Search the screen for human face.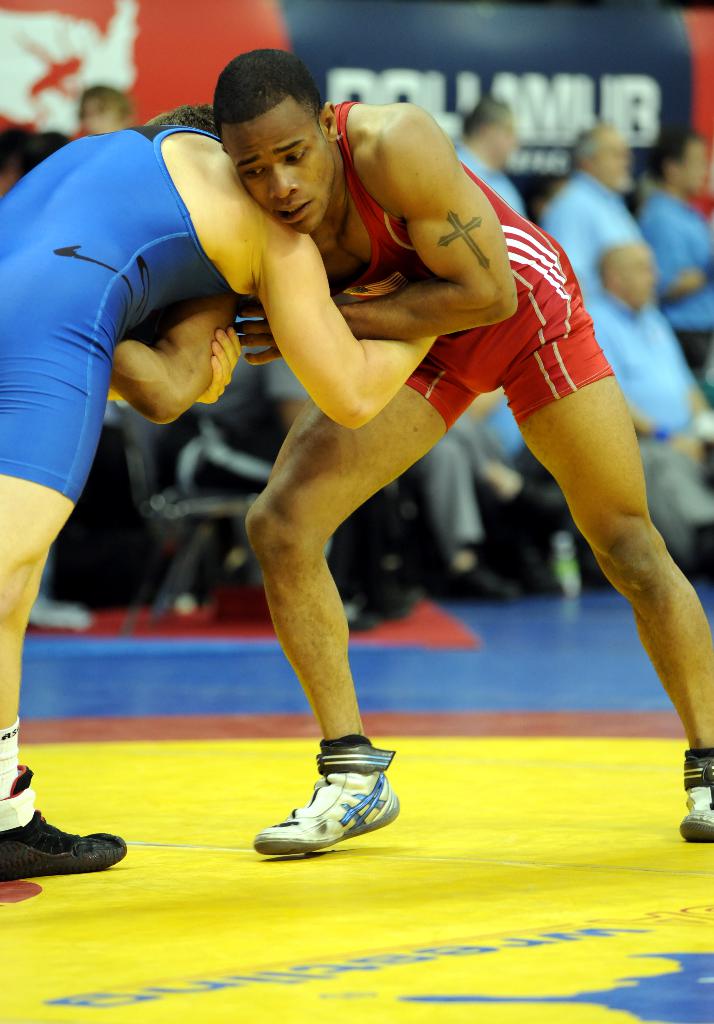
Found at x1=231 y1=113 x2=333 y2=227.
